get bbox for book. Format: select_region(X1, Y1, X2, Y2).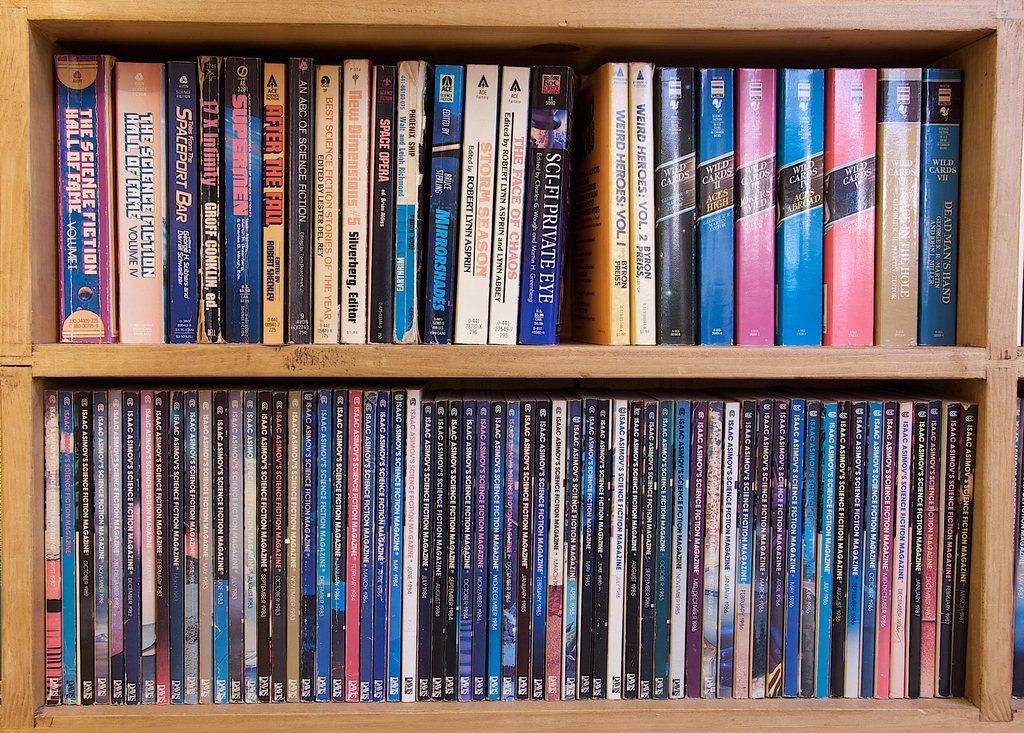
select_region(1011, 471, 1023, 700).
